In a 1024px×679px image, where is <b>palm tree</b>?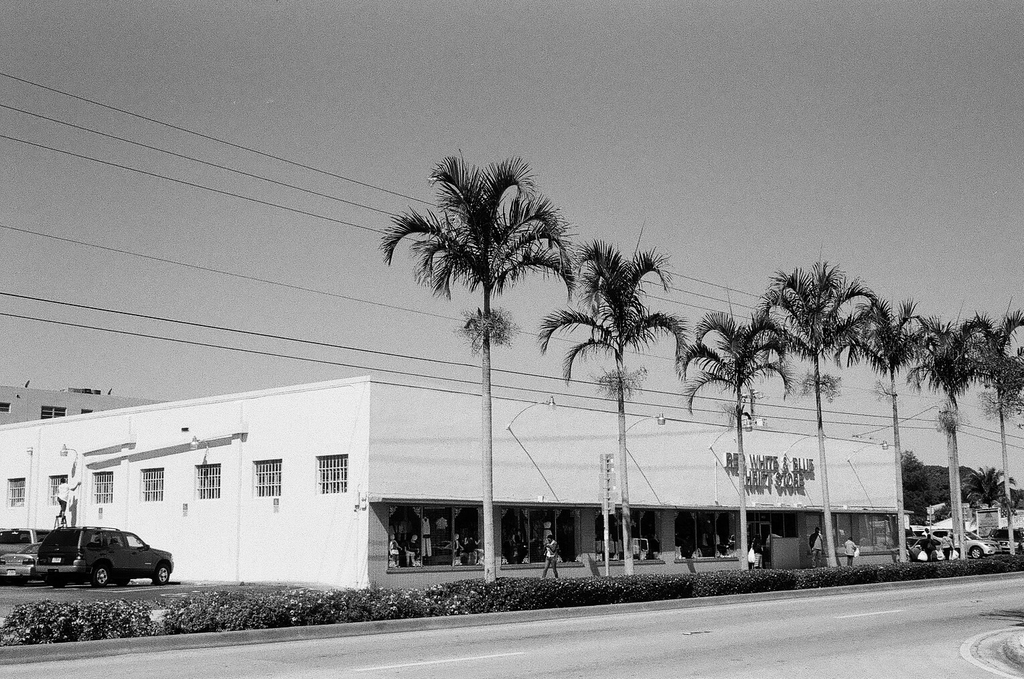
rect(842, 299, 922, 534).
